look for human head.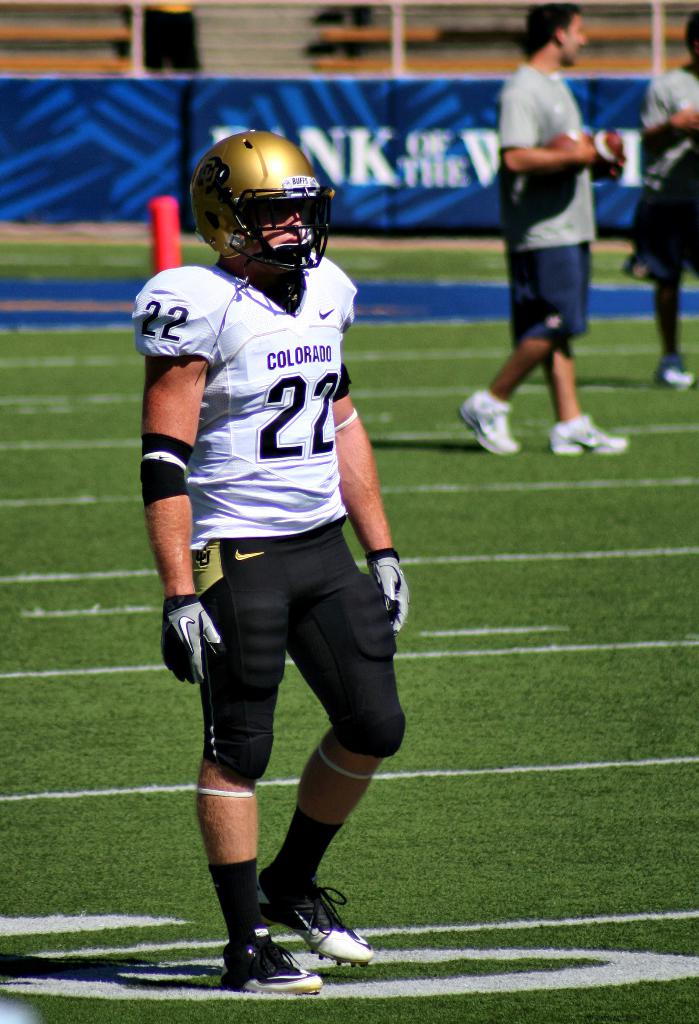
Found: bbox=(685, 8, 698, 61).
